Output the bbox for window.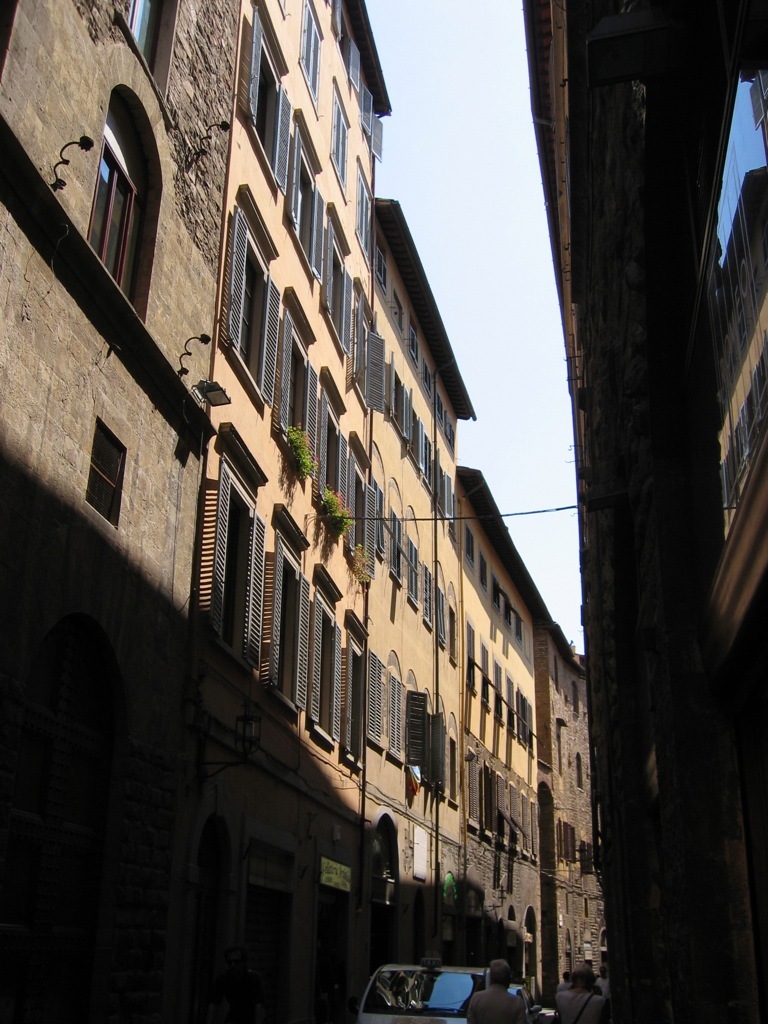
(x1=693, y1=18, x2=767, y2=552).
